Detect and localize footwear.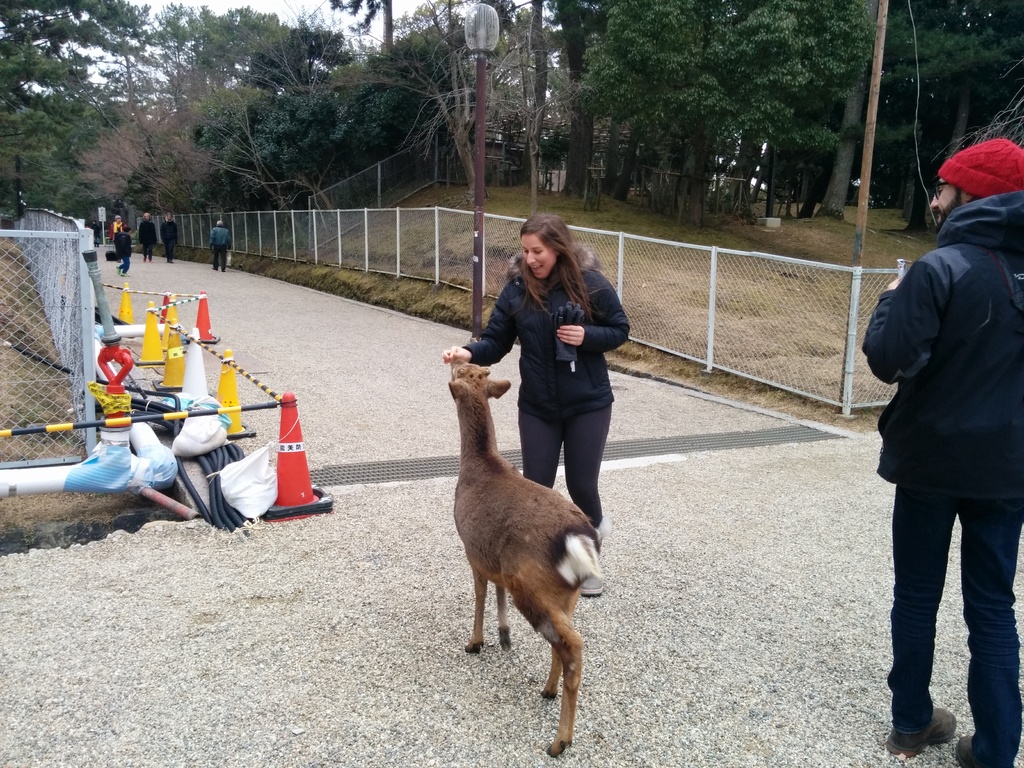
Localized at 149 260 153 262.
